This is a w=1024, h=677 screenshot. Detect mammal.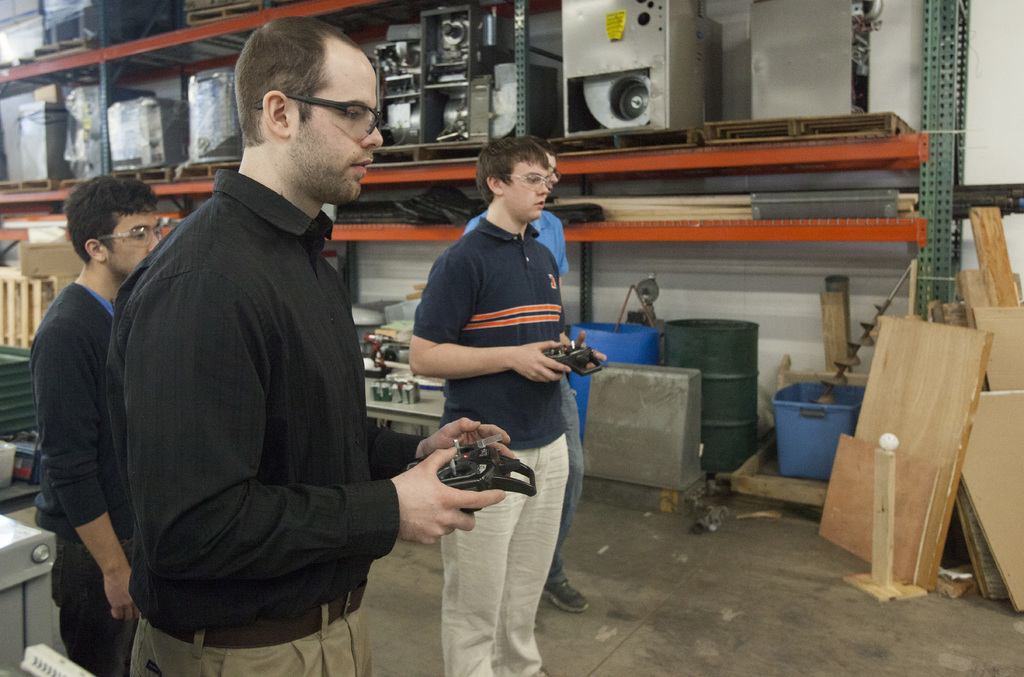
left=461, top=134, right=577, bottom=616.
